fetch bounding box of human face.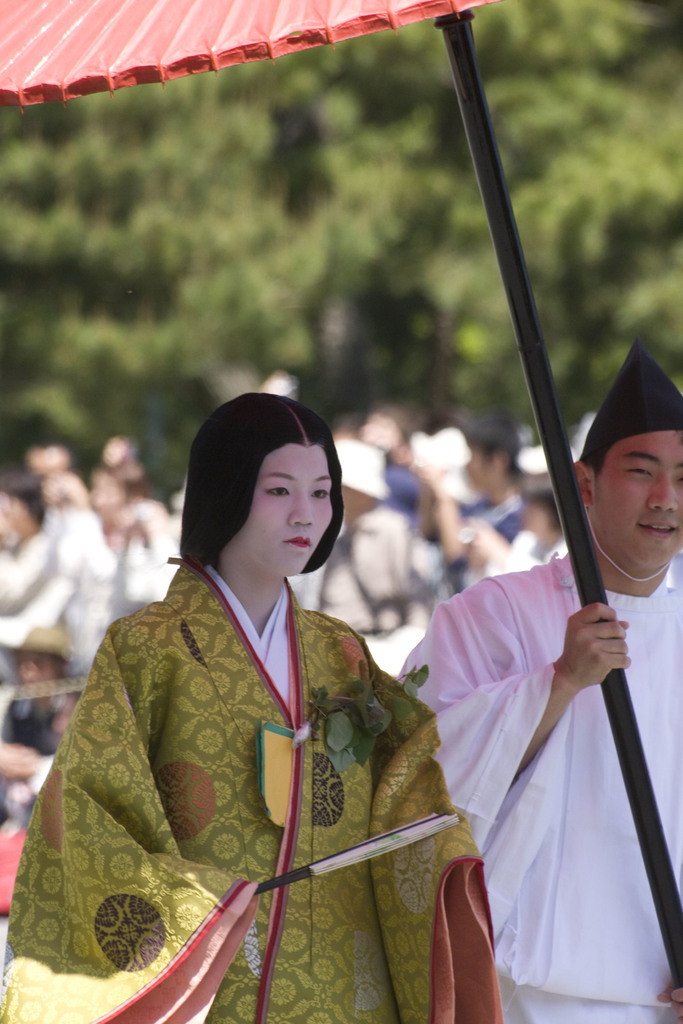
Bbox: rect(240, 441, 336, 582).
